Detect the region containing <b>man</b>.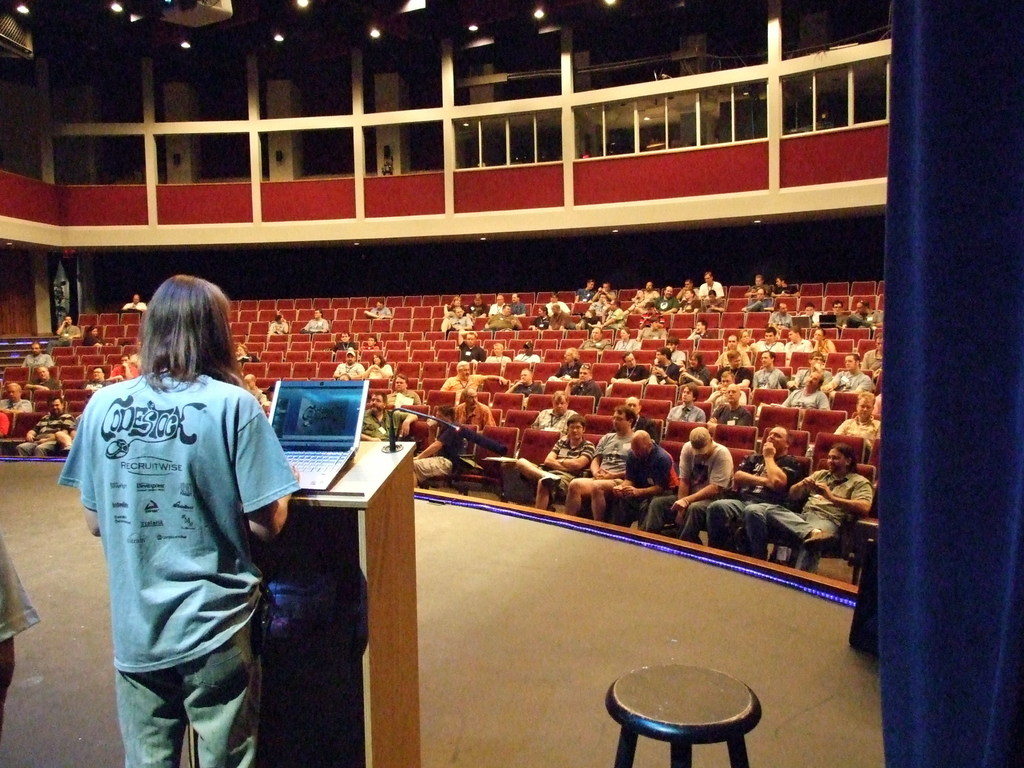
left=15, top=392, right=77, bottom=458.
